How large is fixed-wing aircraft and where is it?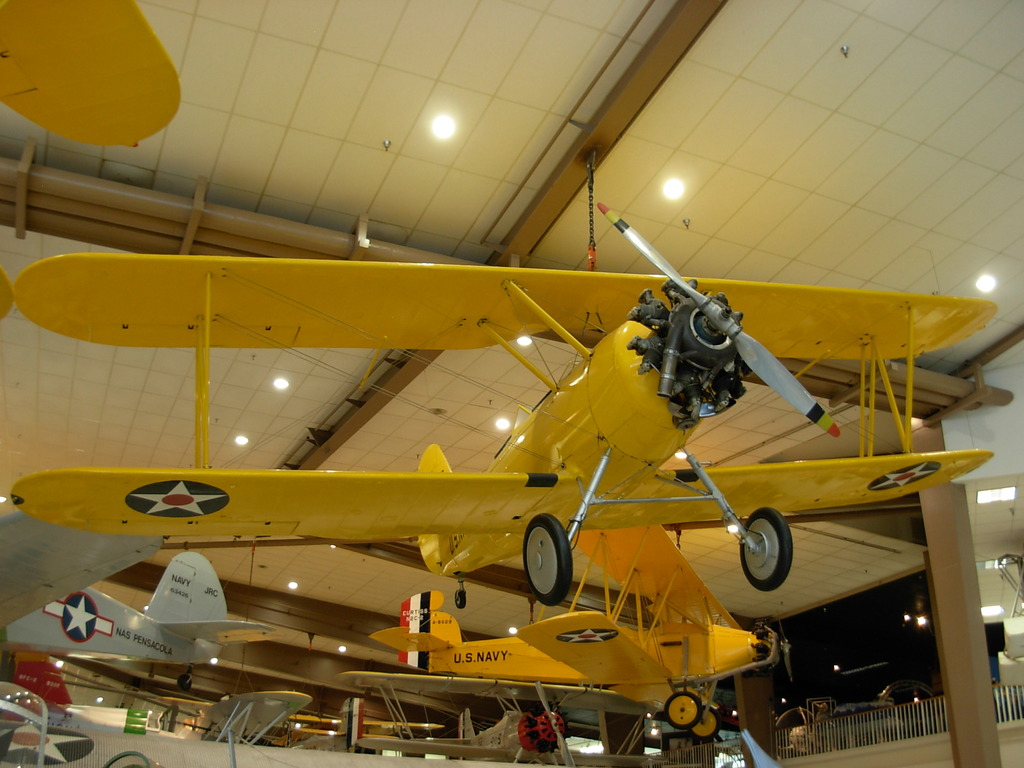
Bounding box: rect(0, 683, 496, 767).
